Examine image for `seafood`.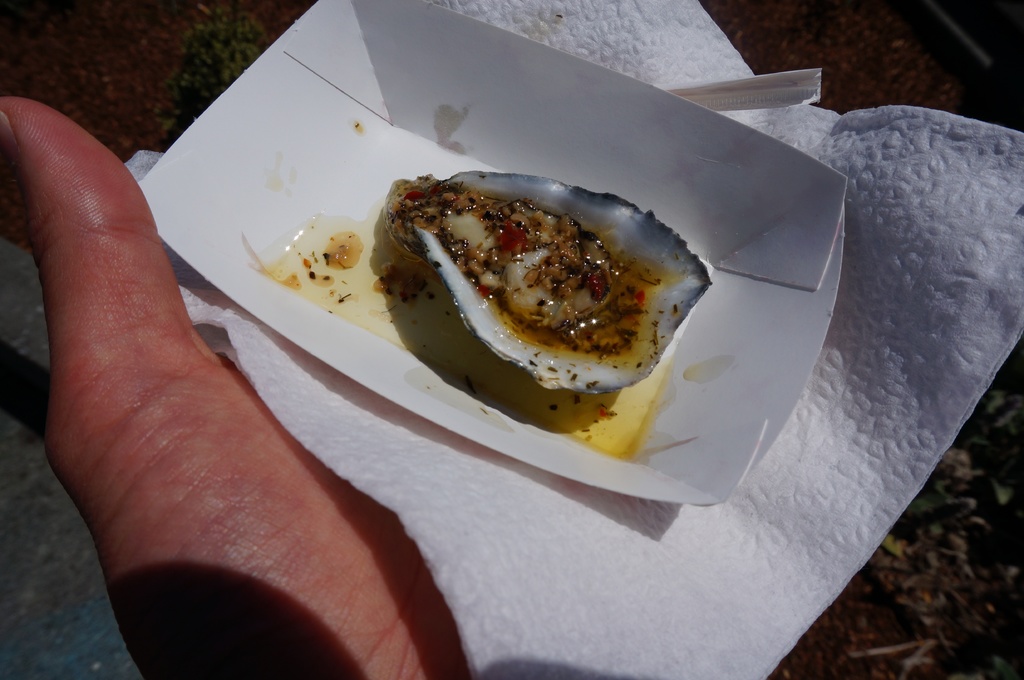
Examination result: <bbox>385, 170, 712, 394</bbox>.
